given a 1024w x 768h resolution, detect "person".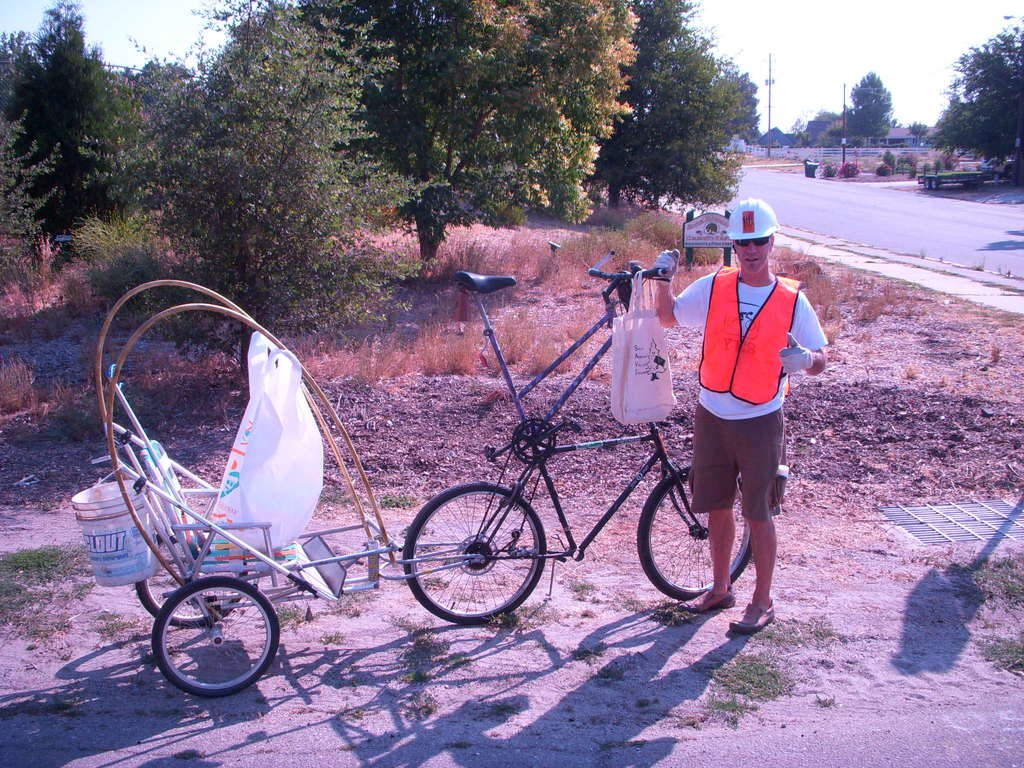
[678,177,819,635].
